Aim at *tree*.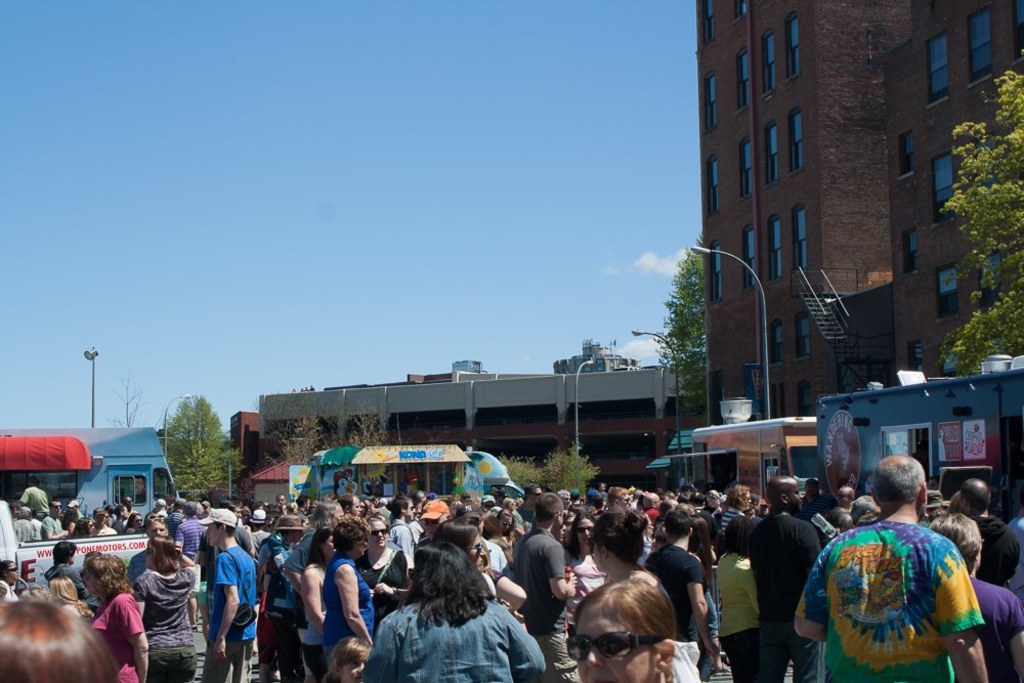
Aimed at <bbox>652, 228, 719, 414</bbox>.
